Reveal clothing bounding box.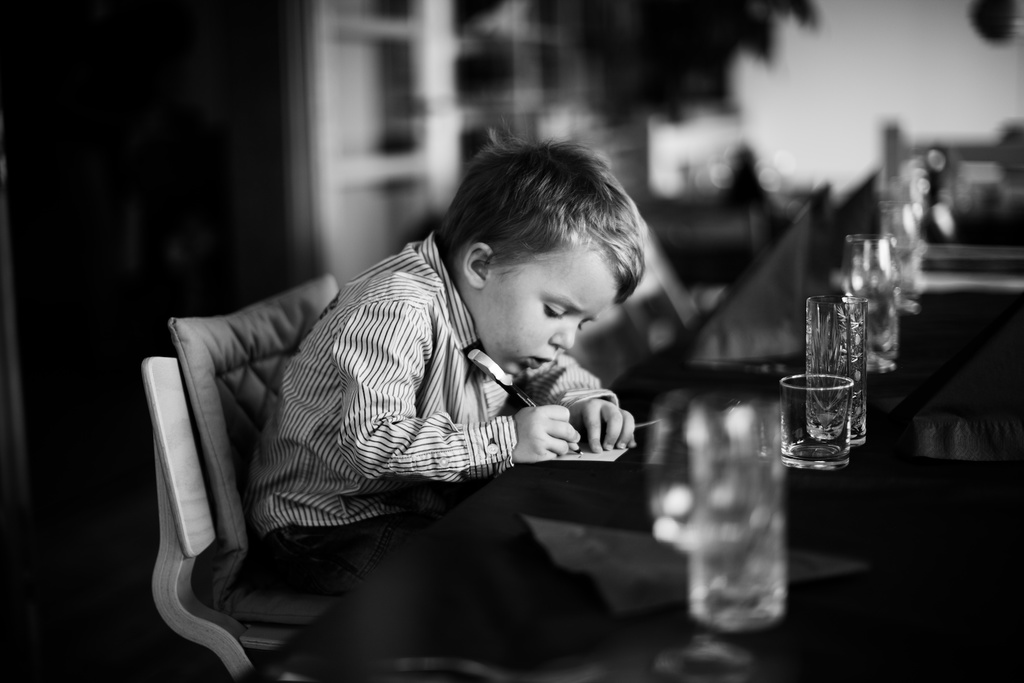
Revealed: box=[275, 250, 704, 541].
